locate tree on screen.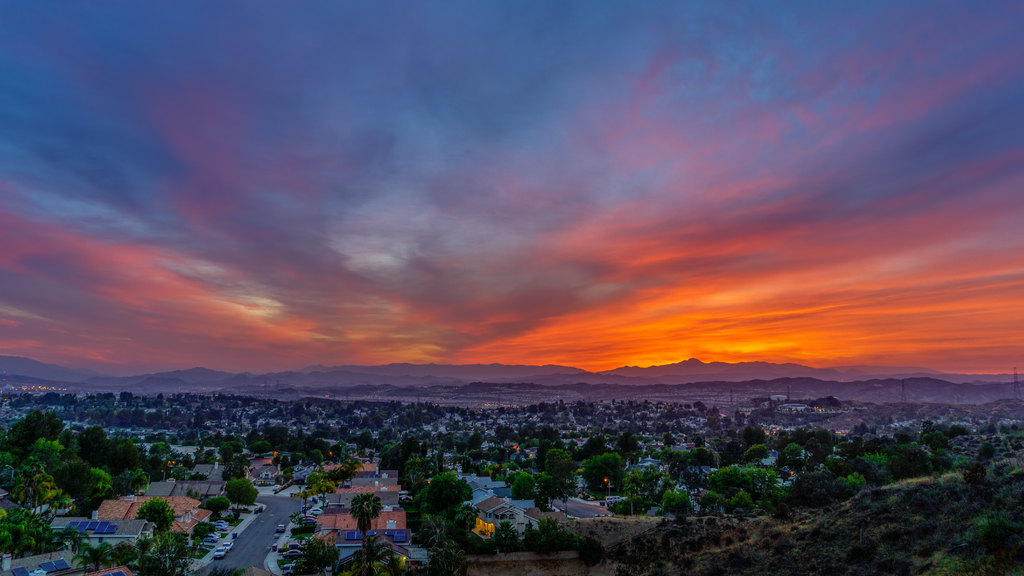
On screen at [x1=311, y1=451, x2=321, y2=461].
